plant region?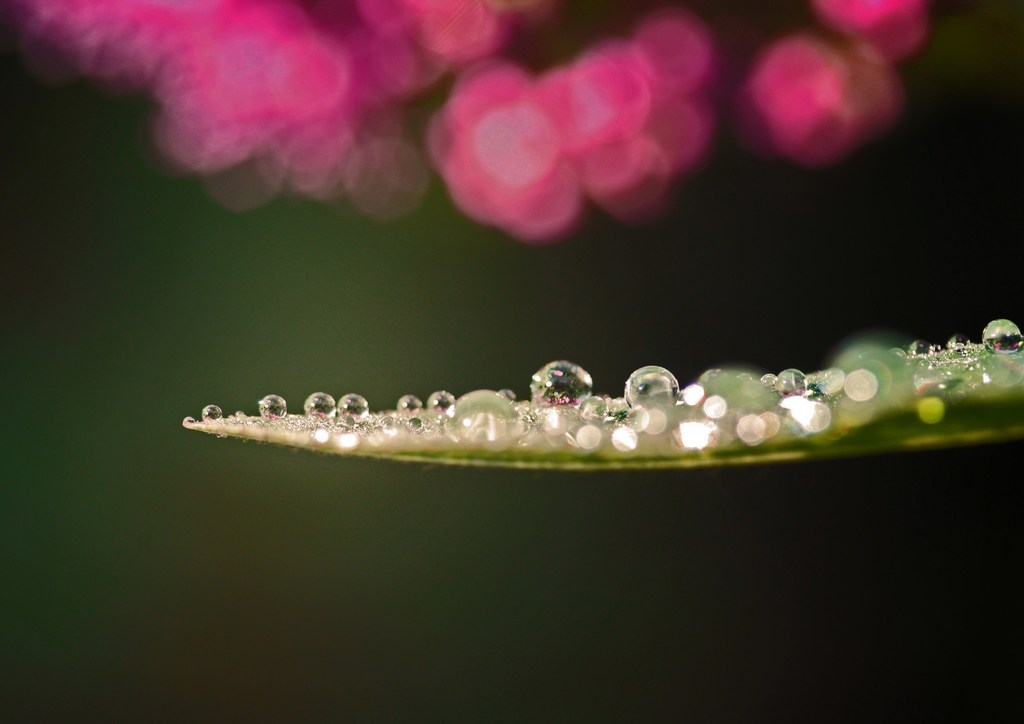
box(186, 323, 1023, 468)
